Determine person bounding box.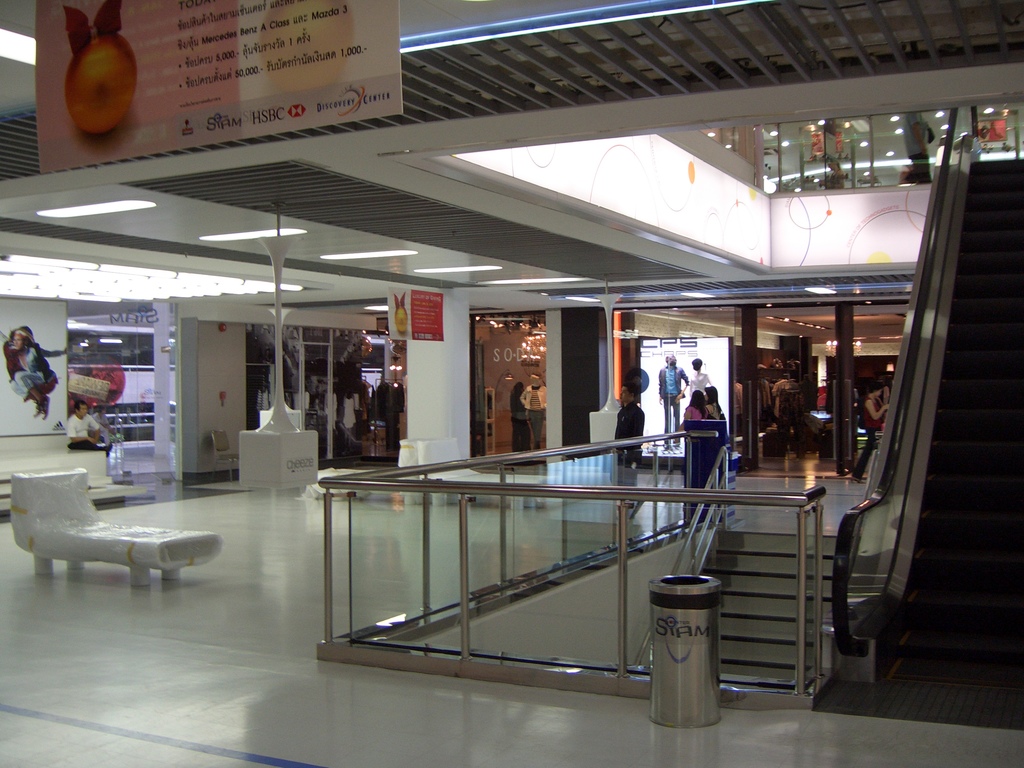
Determined: <region>906, 109, 934, 186</region>.
